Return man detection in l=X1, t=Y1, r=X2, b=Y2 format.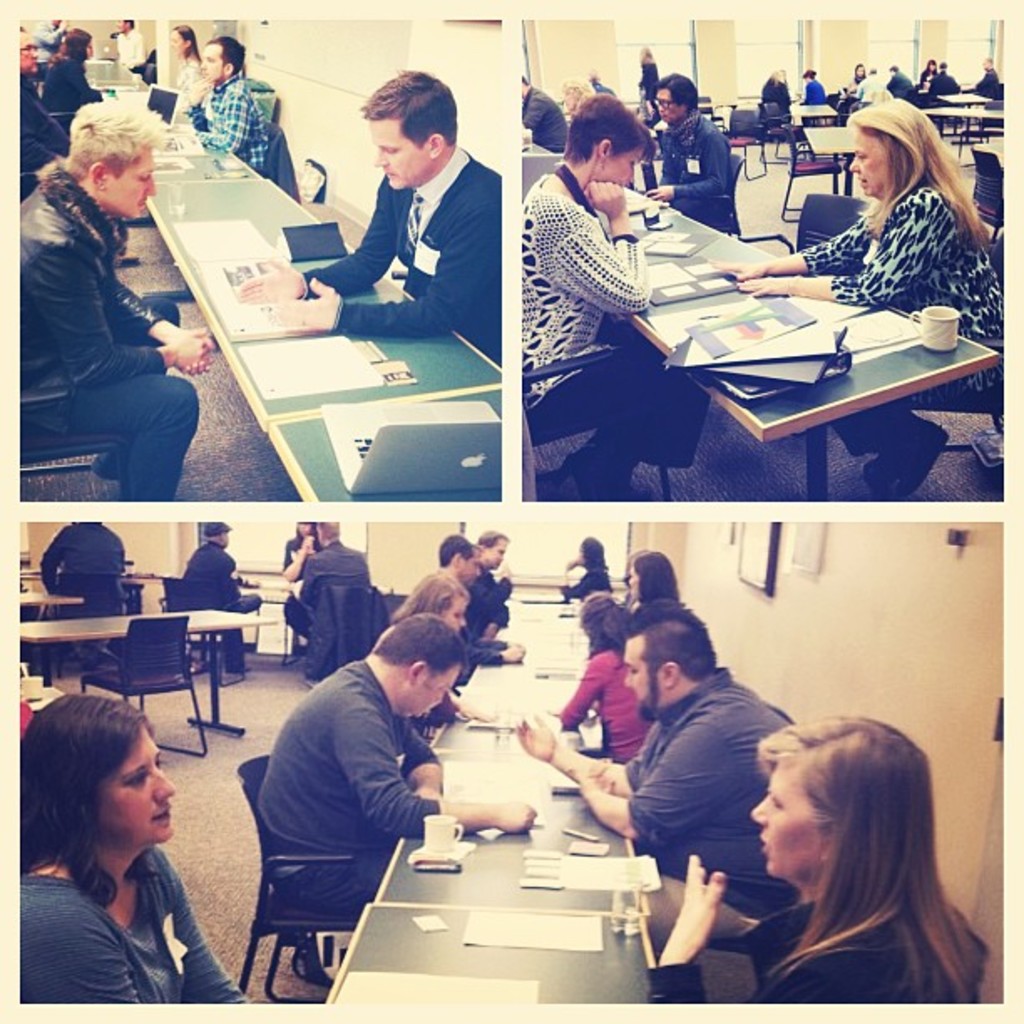
l=619, t=64, r=740, b=223.
